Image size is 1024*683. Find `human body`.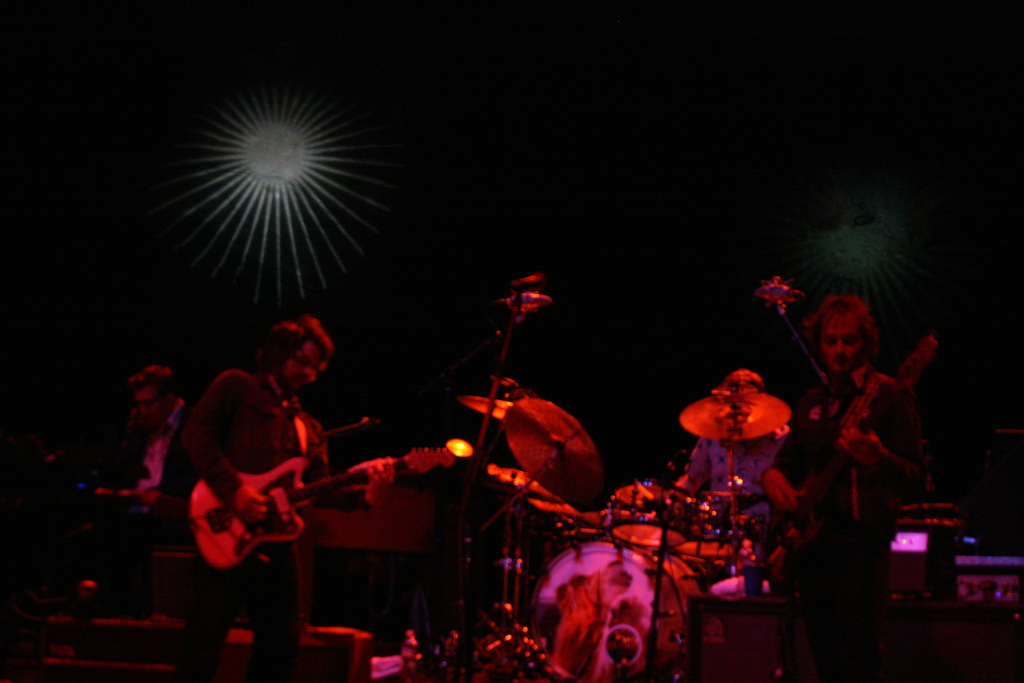
select_region(153, 299, 362, 651).
